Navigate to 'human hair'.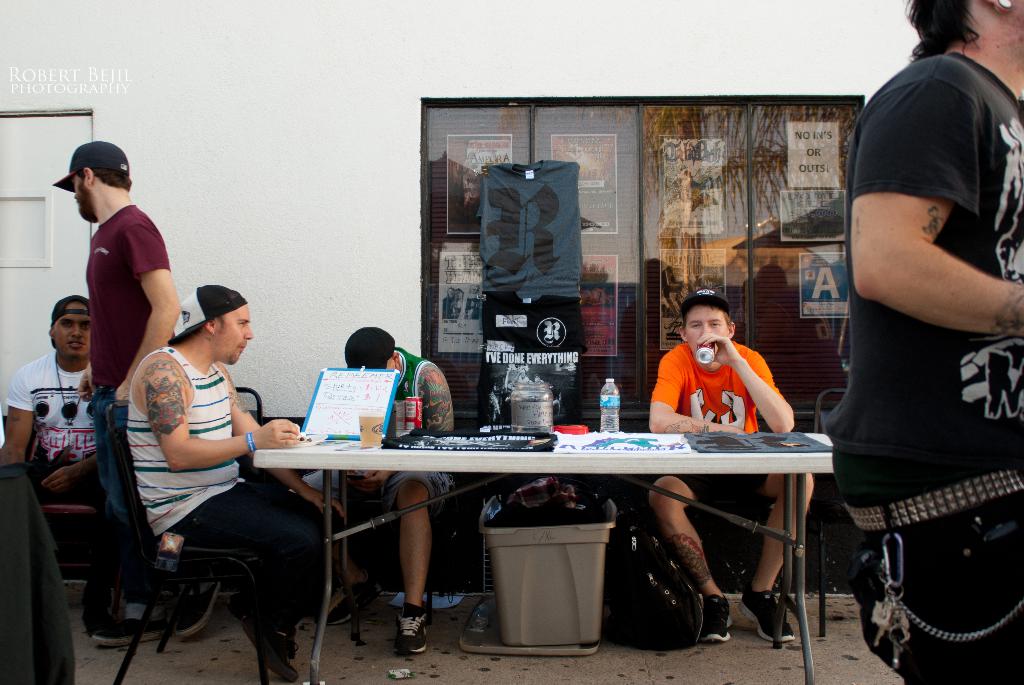
Navigation target: (895, 0, 982, 65).
